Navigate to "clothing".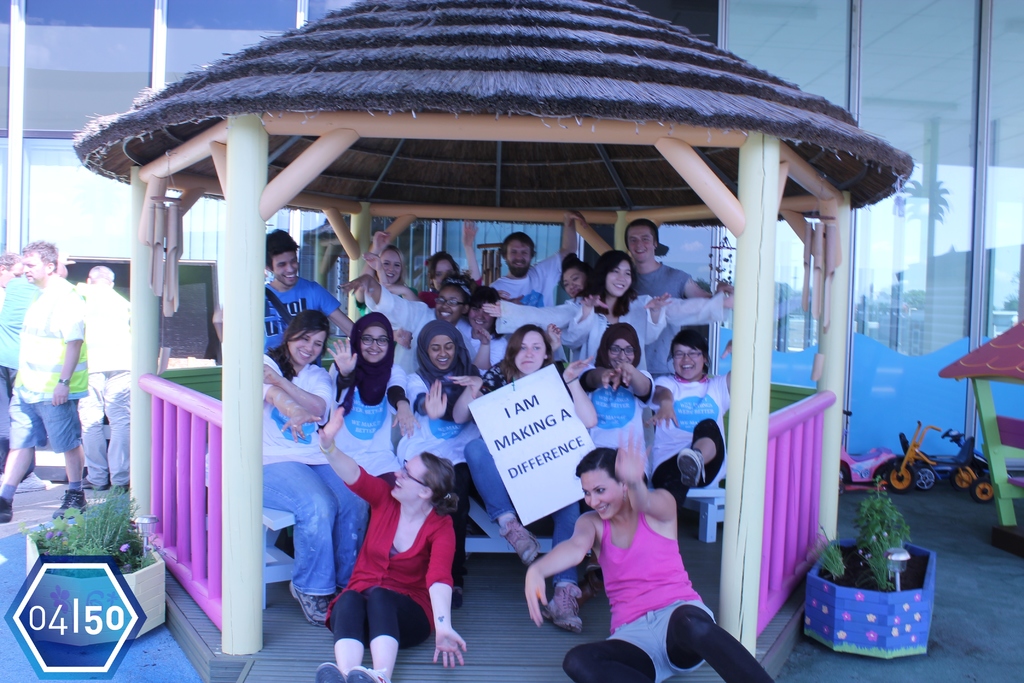
Navigation target: (80, 283, 131, 483).
